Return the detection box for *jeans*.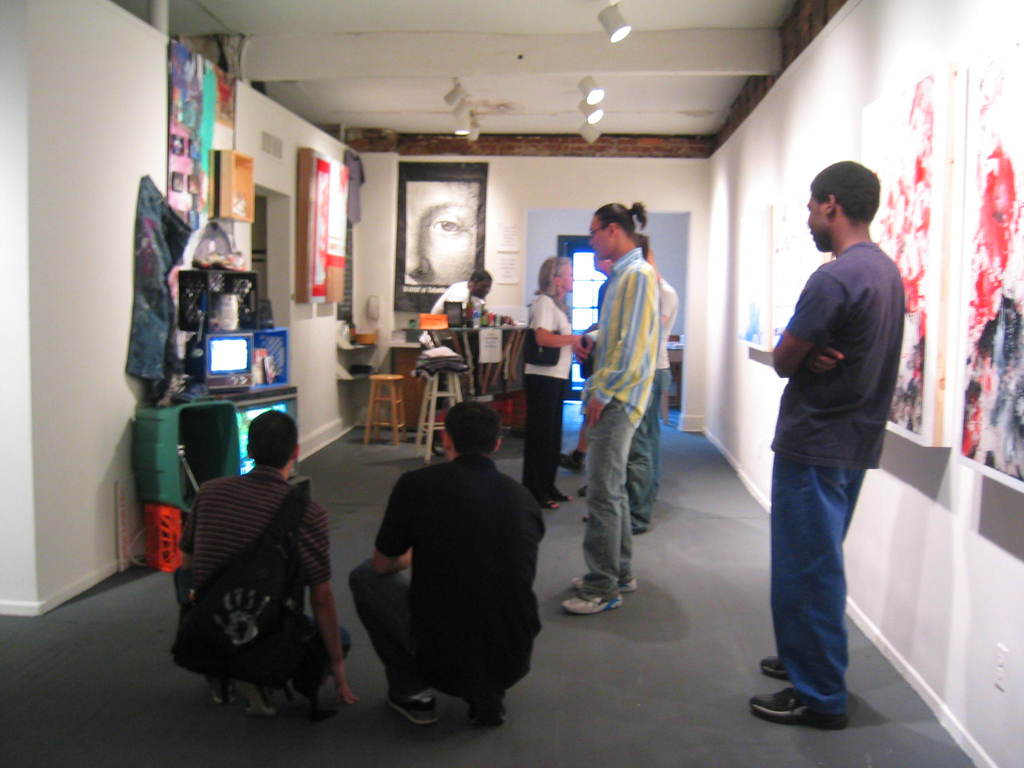
<bbox>580, 399, 639, 600</bbox>.
